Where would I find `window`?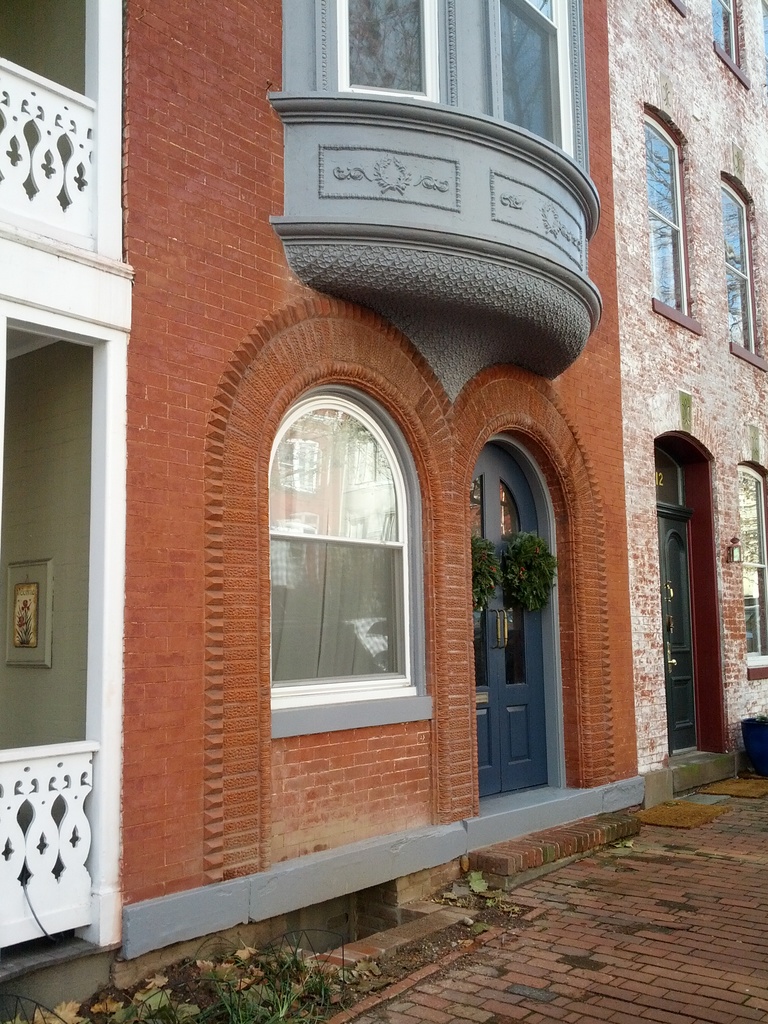
At region(709, 0, 749, 92).
